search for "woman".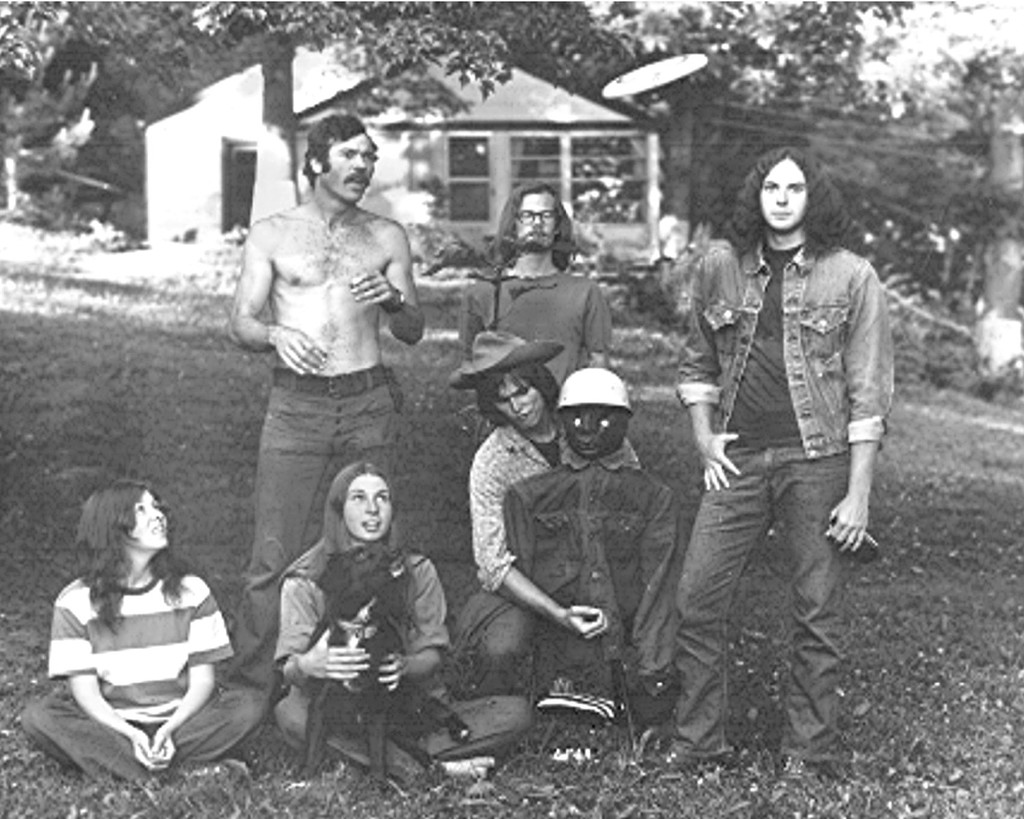
Found at region(18, 475, 268, 792).
